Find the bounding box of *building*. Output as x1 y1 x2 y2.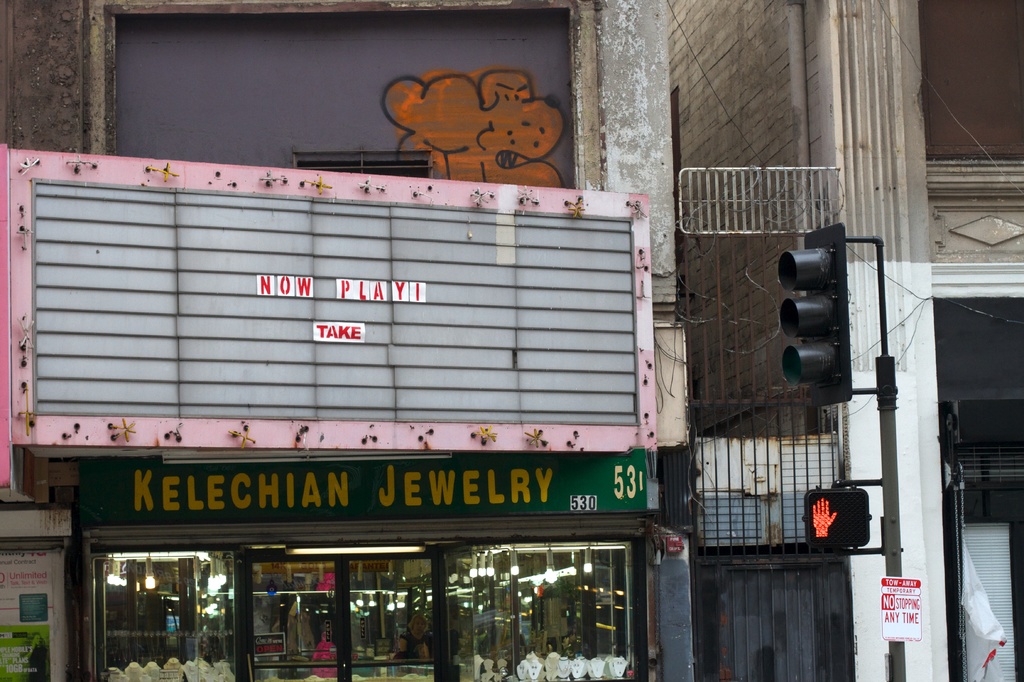
667 0 1023 681.
